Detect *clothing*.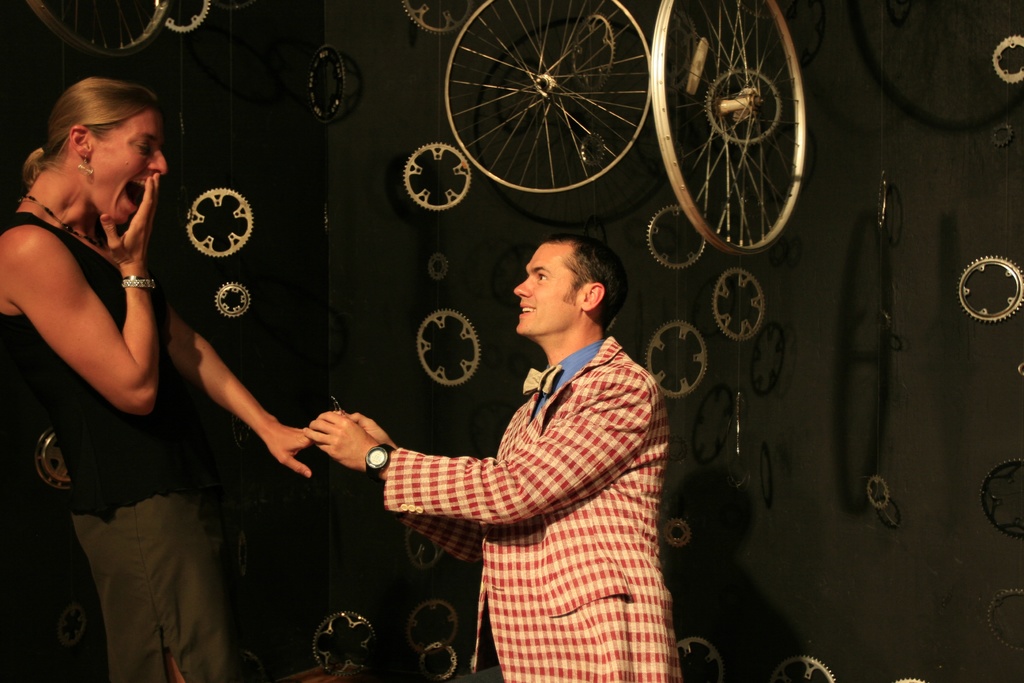
Detected at <box>0,211,227,678</box>.
